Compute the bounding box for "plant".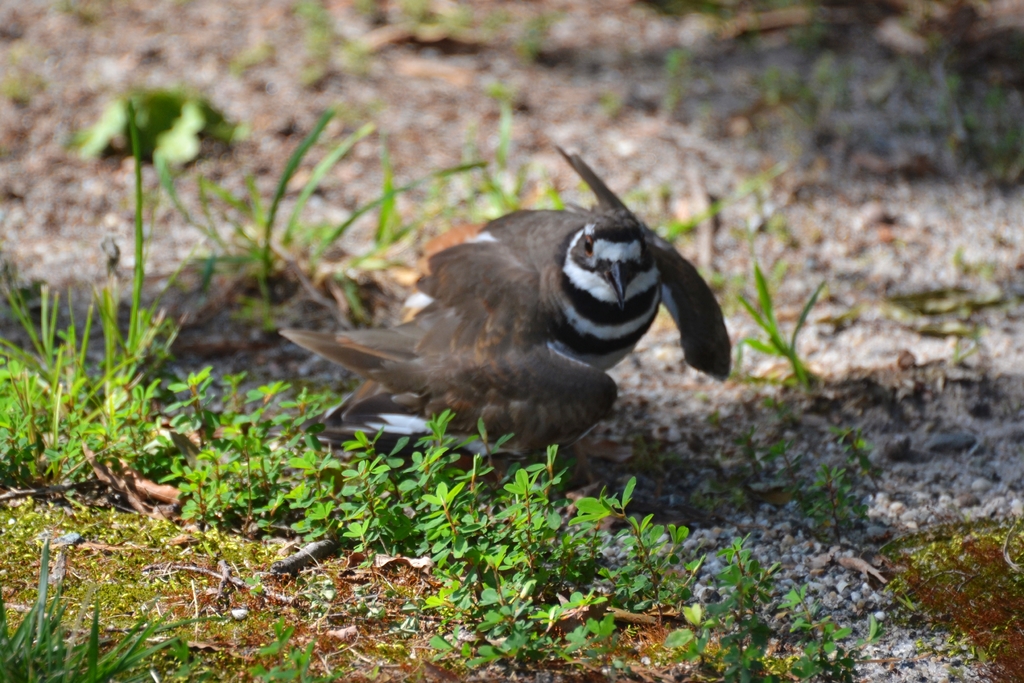
bbox=[248, 570, 269, 600].
